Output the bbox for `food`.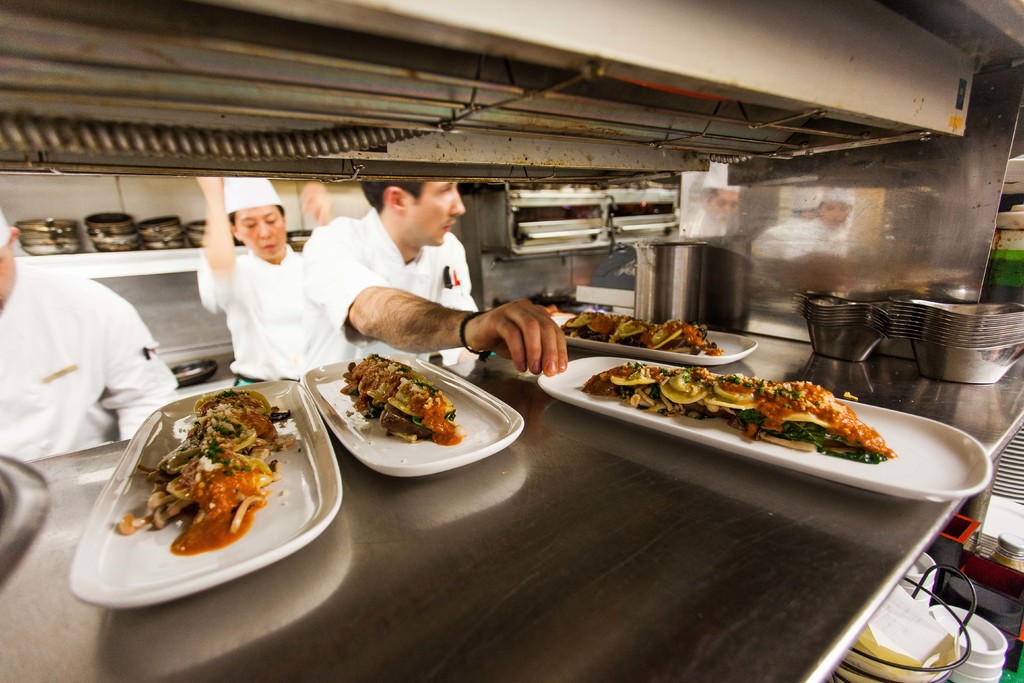
<region>561, 309, 724, 354</region>.
